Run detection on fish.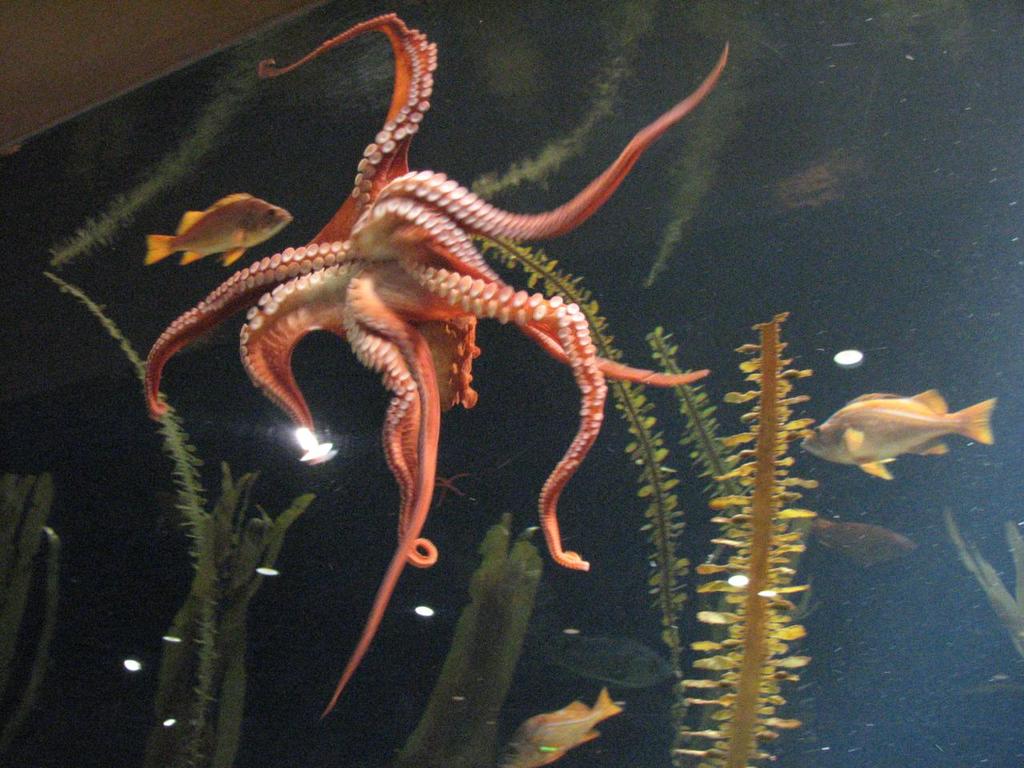
Result: bbox=(504, 687, 619, 767).
